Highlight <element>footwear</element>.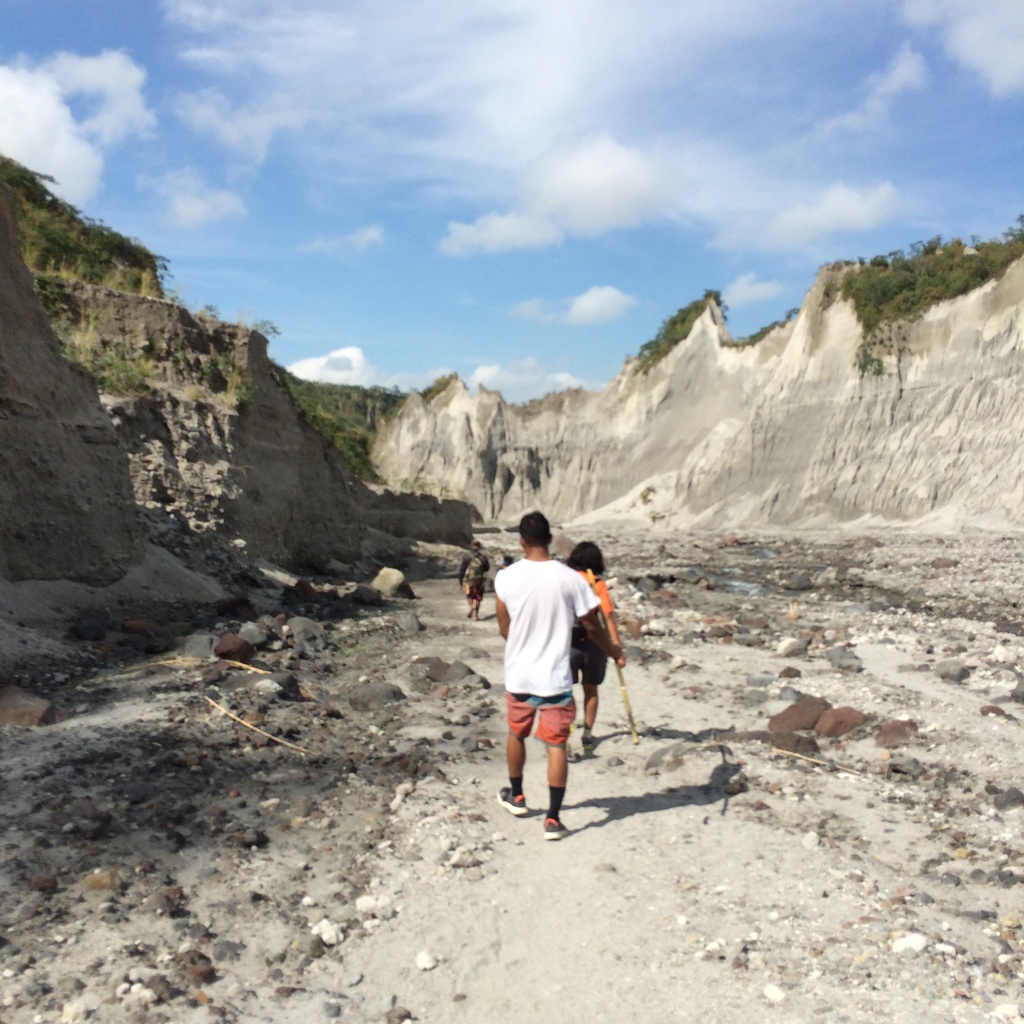
Highlighted region: (x1=545, y1=818, x2=569, y2=841).
